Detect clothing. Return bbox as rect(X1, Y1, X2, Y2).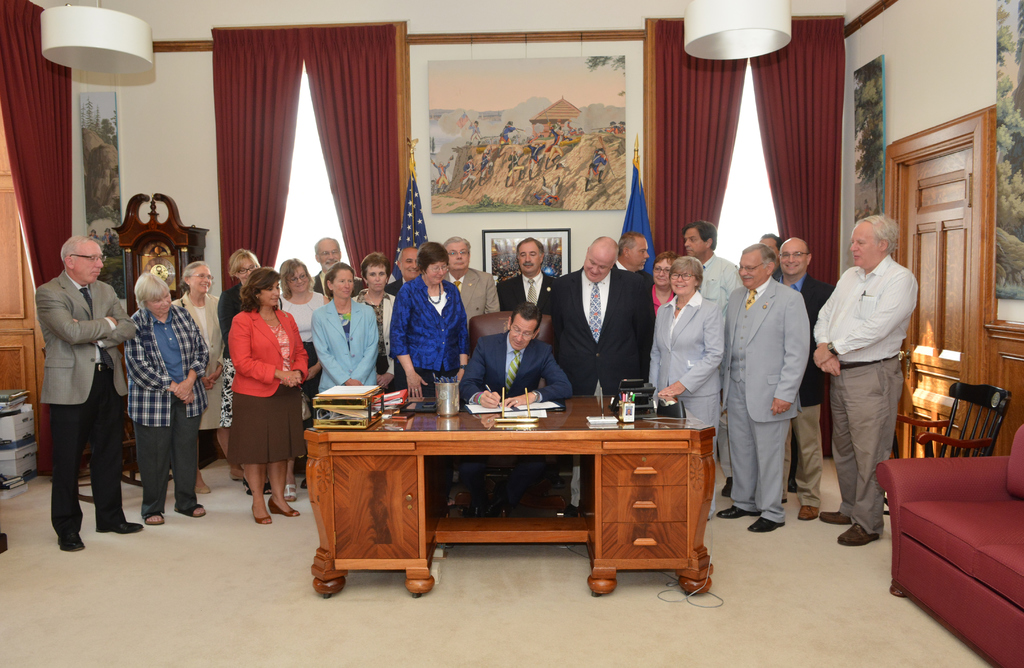
rect(770, 270, 834, 493).
